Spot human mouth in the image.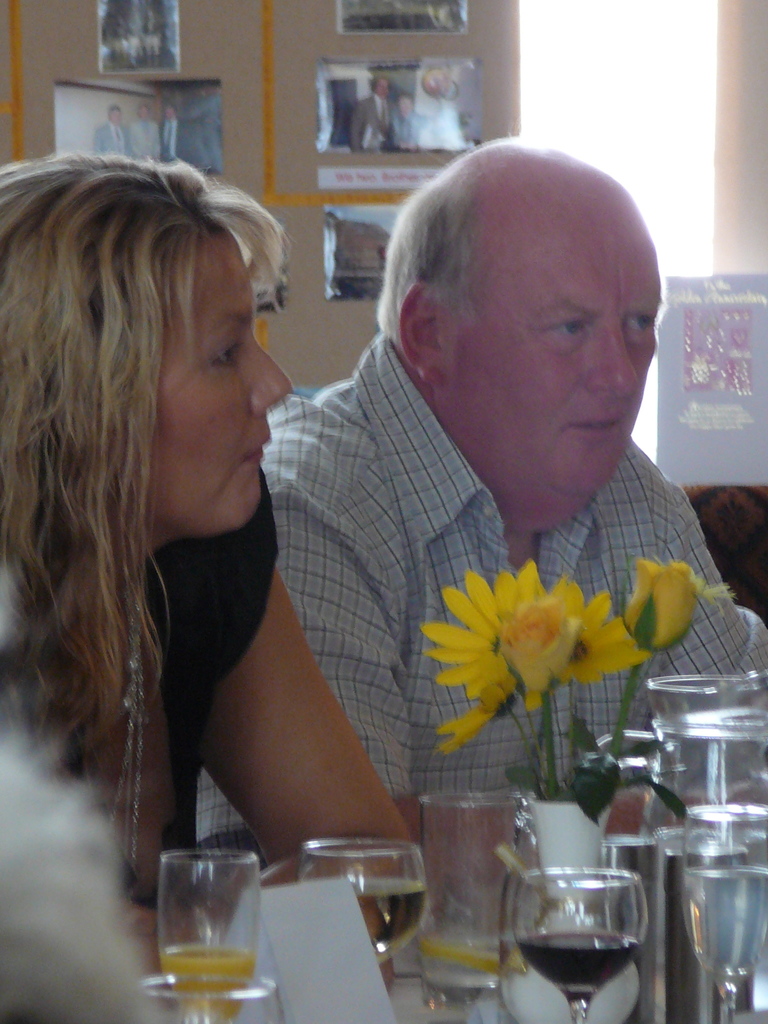
human mouth found at [x1=563, y1=418, x2=625, y2=441].
